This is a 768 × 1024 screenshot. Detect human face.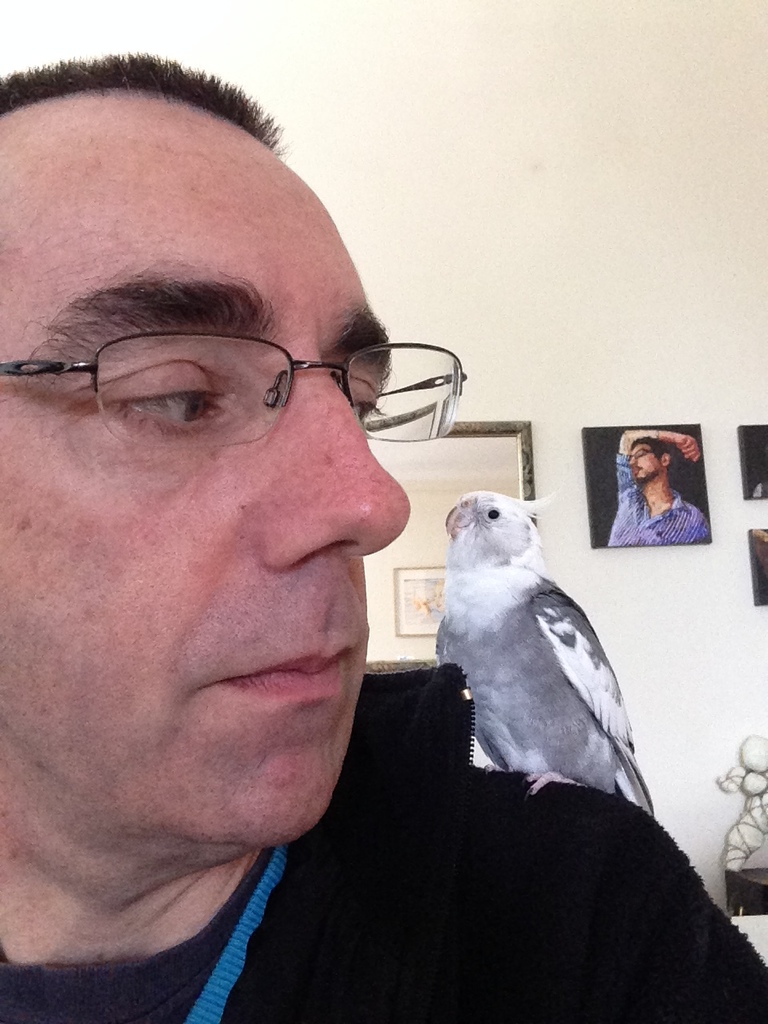
bbox=(625, 445, 662, 483).
